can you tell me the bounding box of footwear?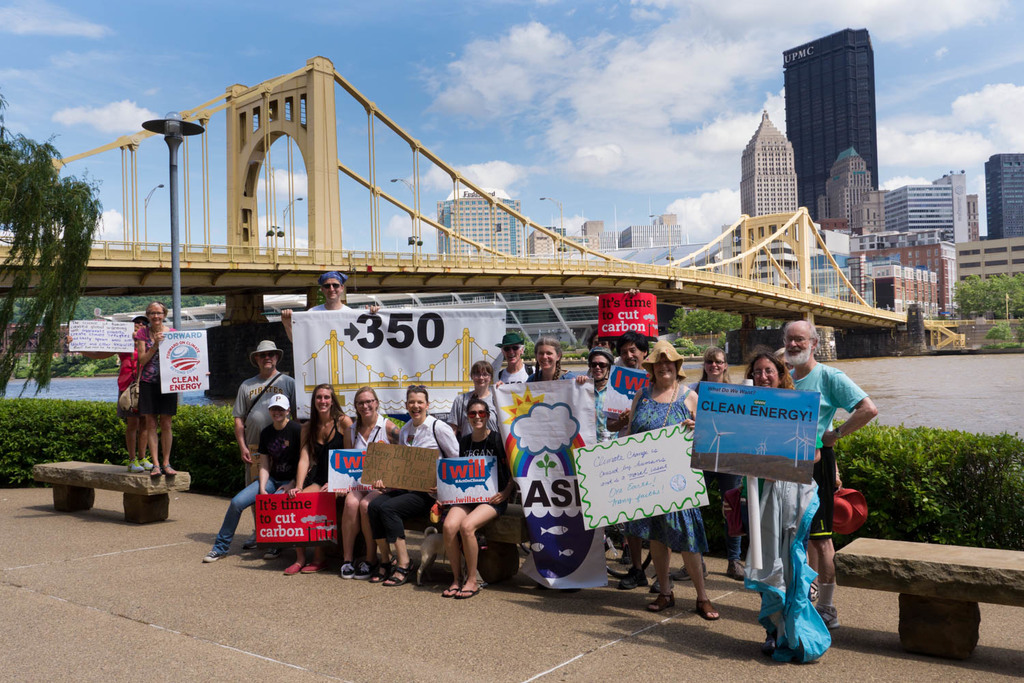
rect(695, 594, 728, 620).
